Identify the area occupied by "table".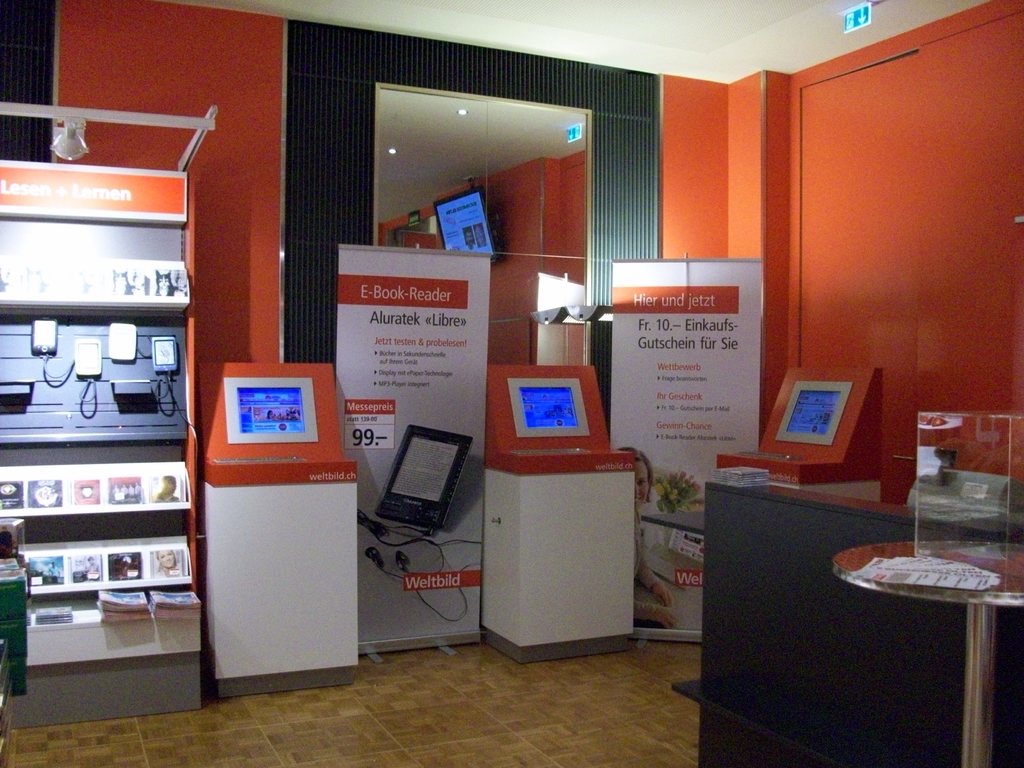
Area: crop(694, 481, 1023, 767).
